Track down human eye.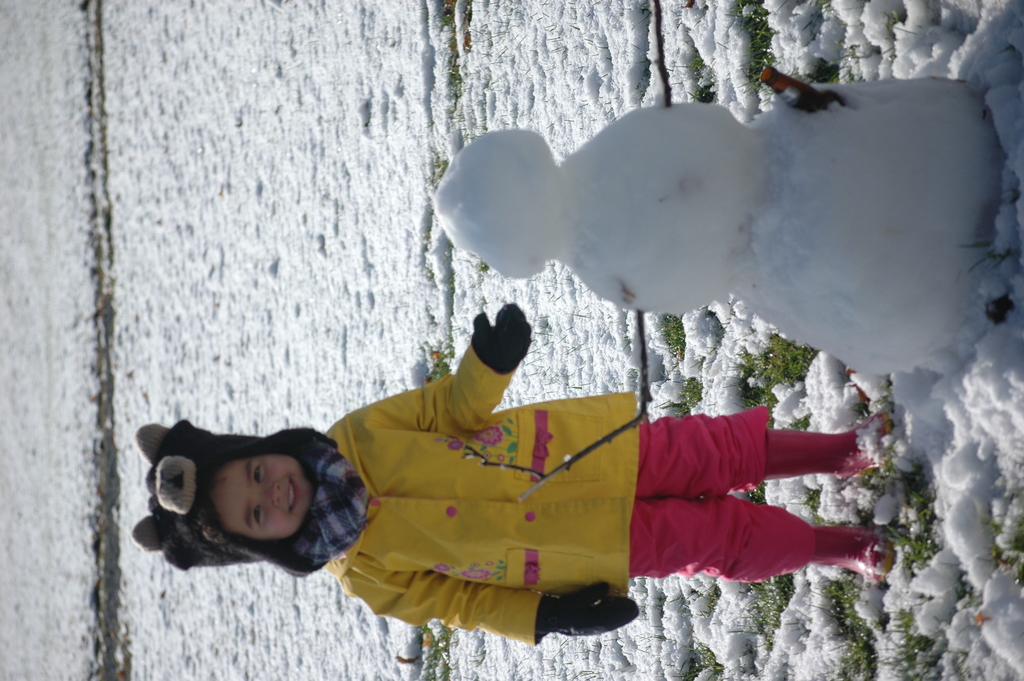
Tracked to rect(252, 463, 263, 482).
